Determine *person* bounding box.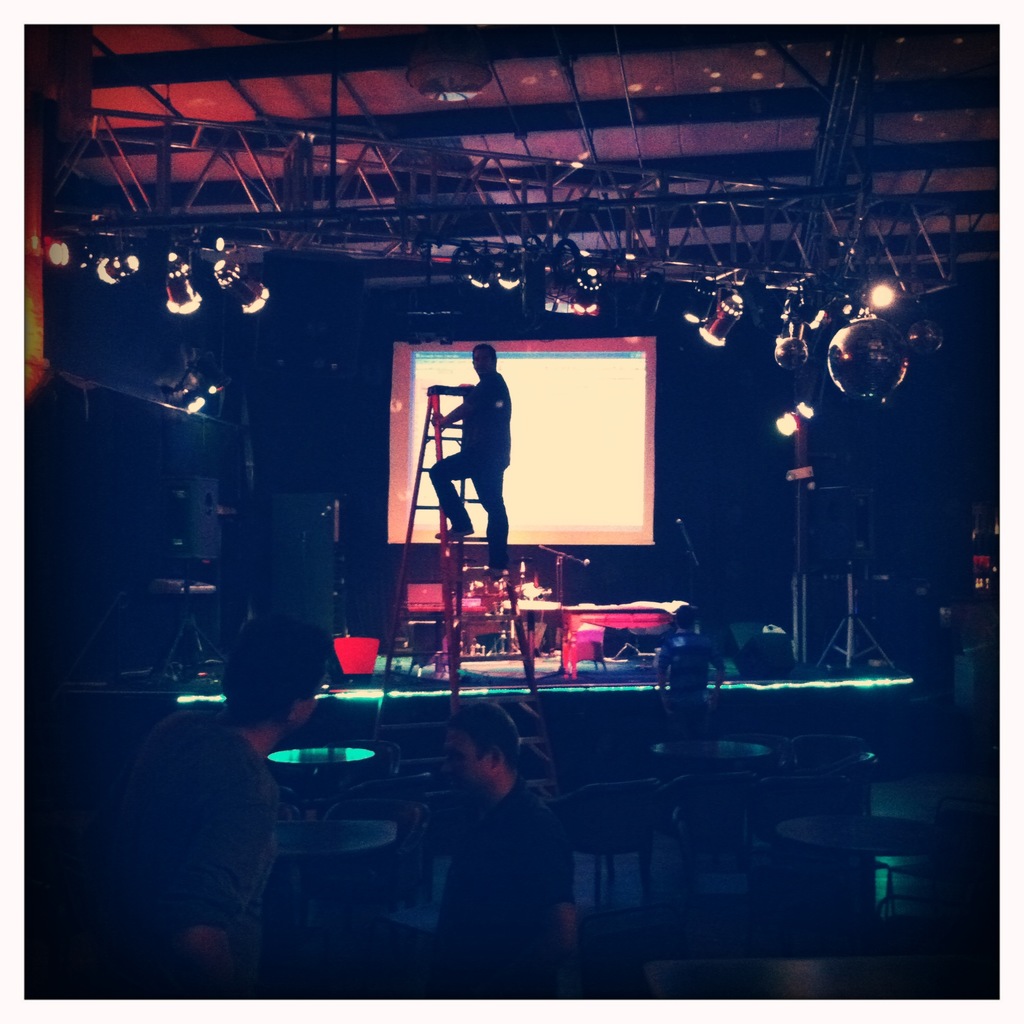
Determined: [429,344,516,572].
